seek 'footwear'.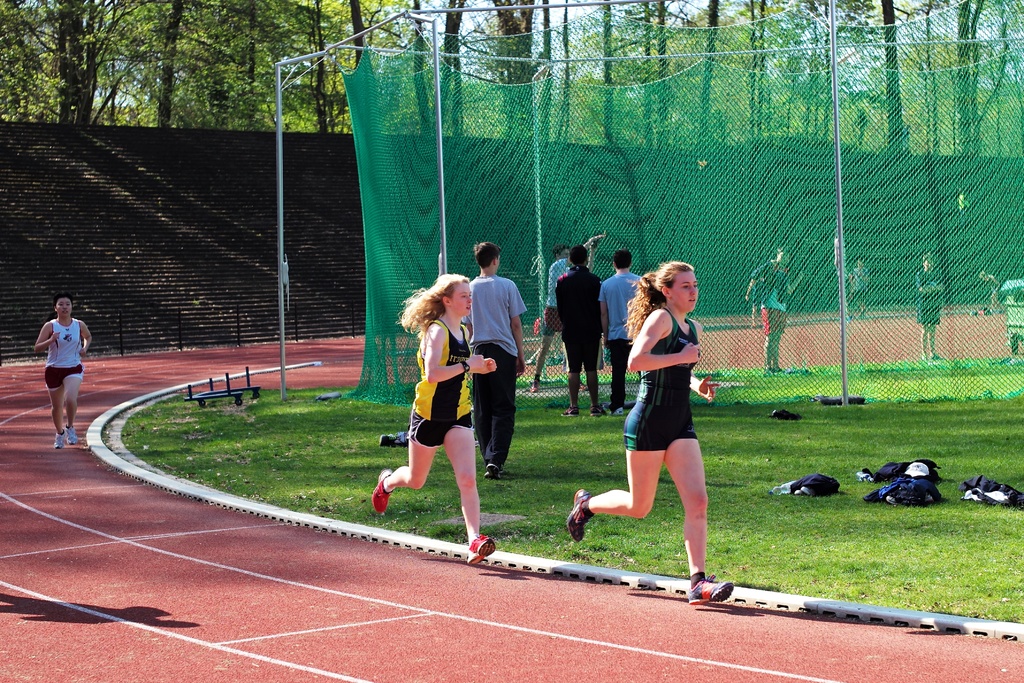
566 487 596 541.
